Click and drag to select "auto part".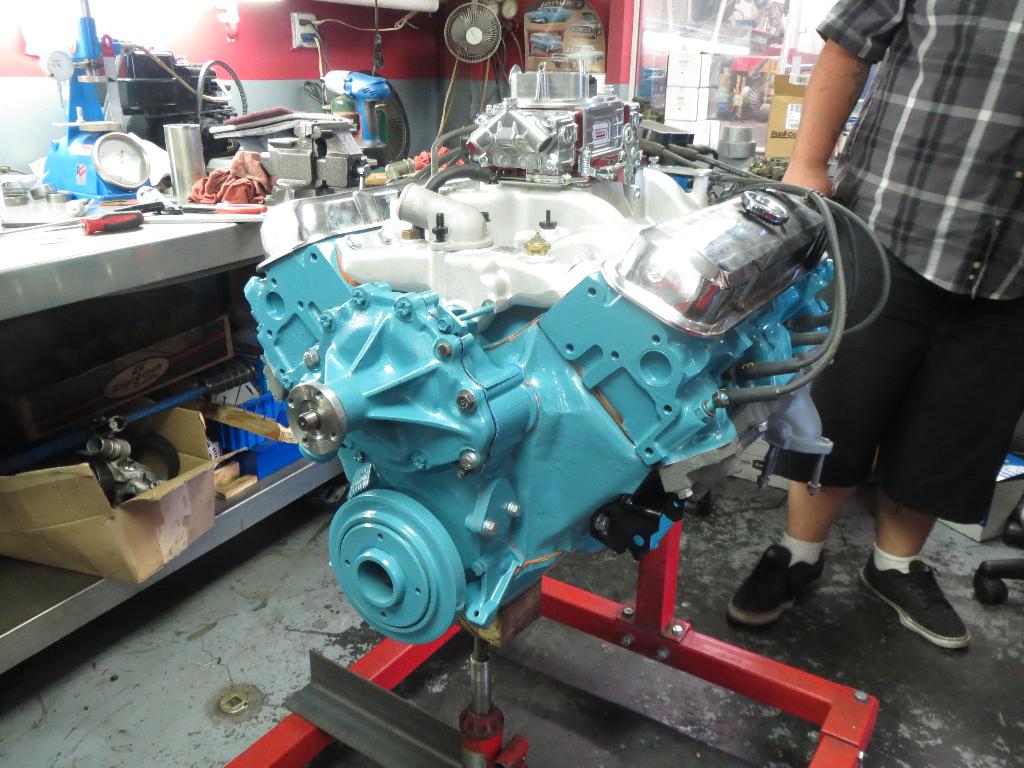
Selection: {"left": 242, "top": 50, "right": 891, "bottom": 652}.
